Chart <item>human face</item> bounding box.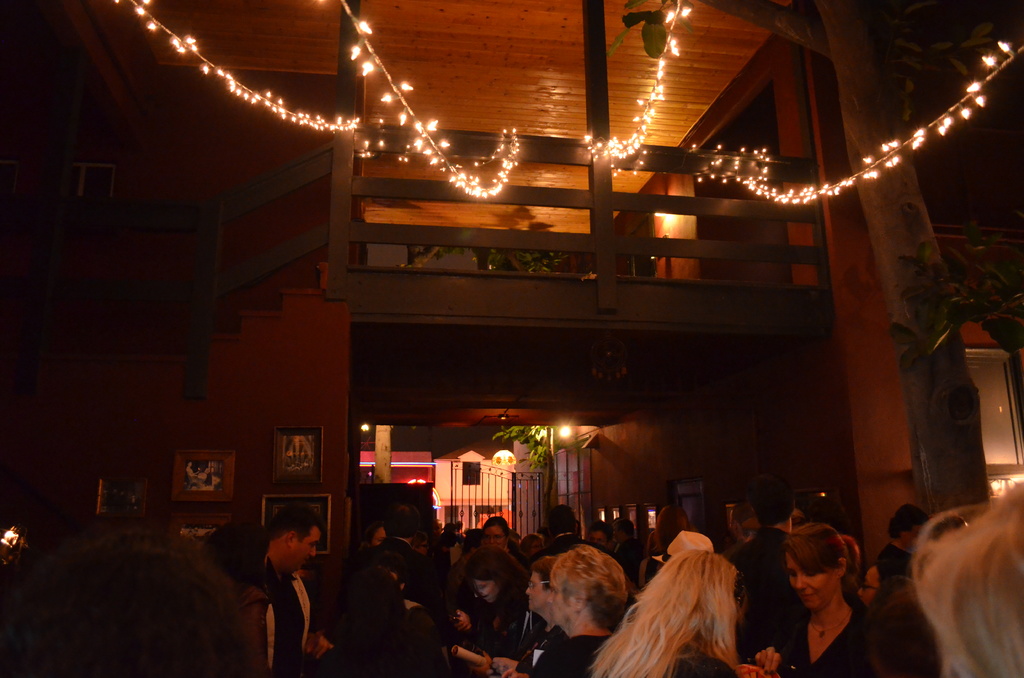
Charted: box=[790, 544, 838, 611].
